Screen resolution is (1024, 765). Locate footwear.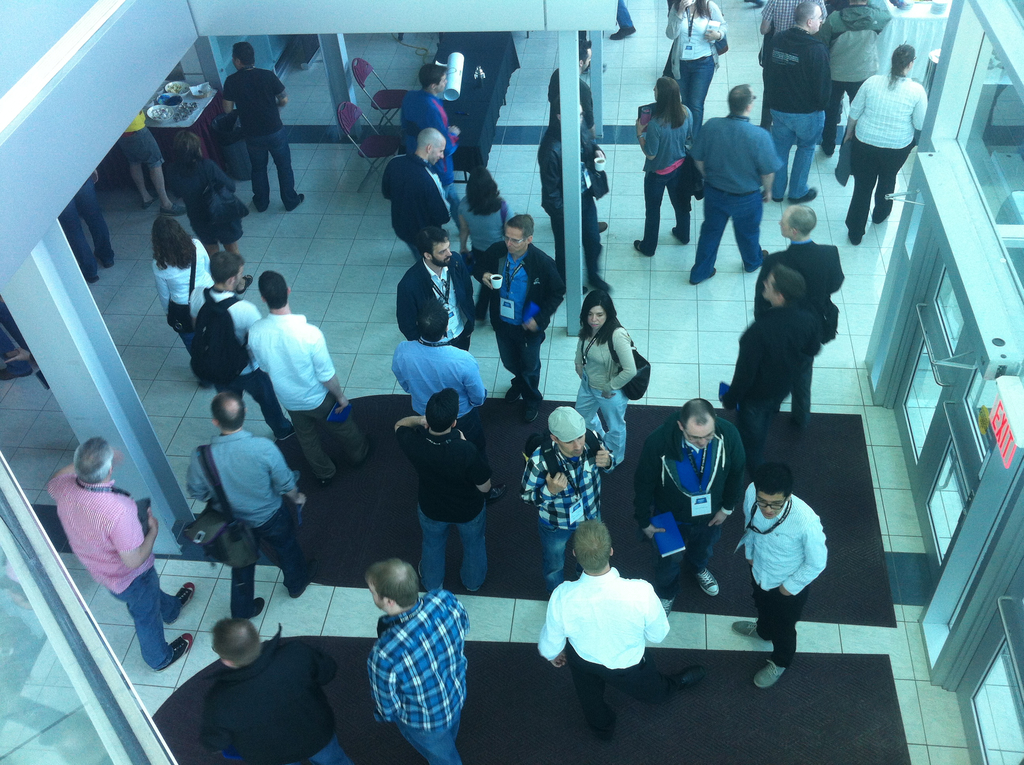
{"left": 758, "top": 660, "right": 782, "bottom": 688}.
